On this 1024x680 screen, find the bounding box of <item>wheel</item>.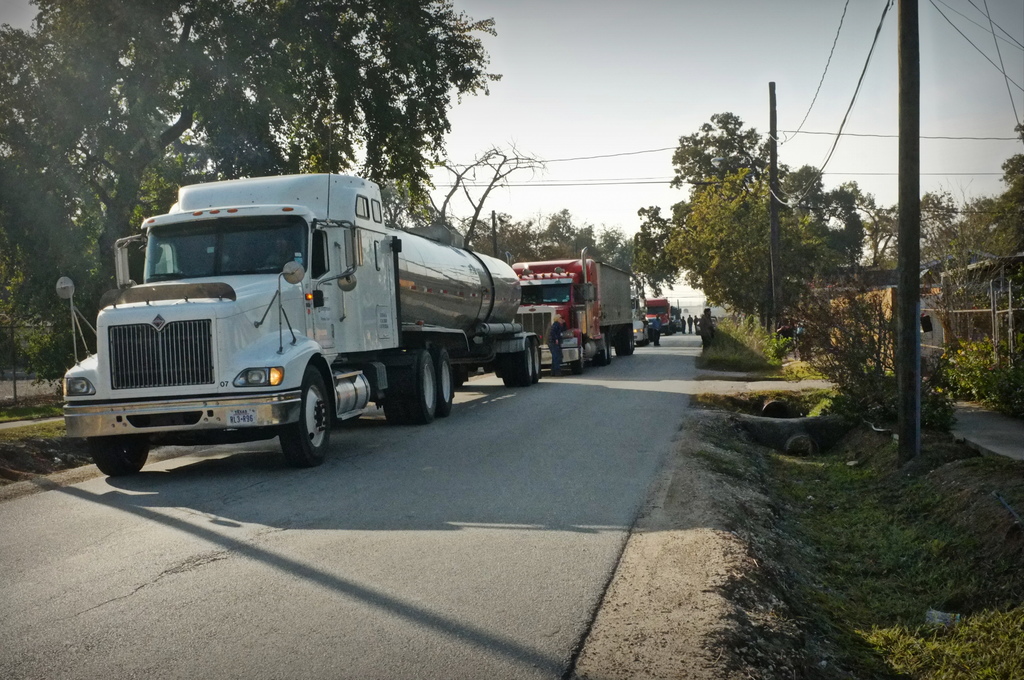
Bounding box: 383 359 403 424.
